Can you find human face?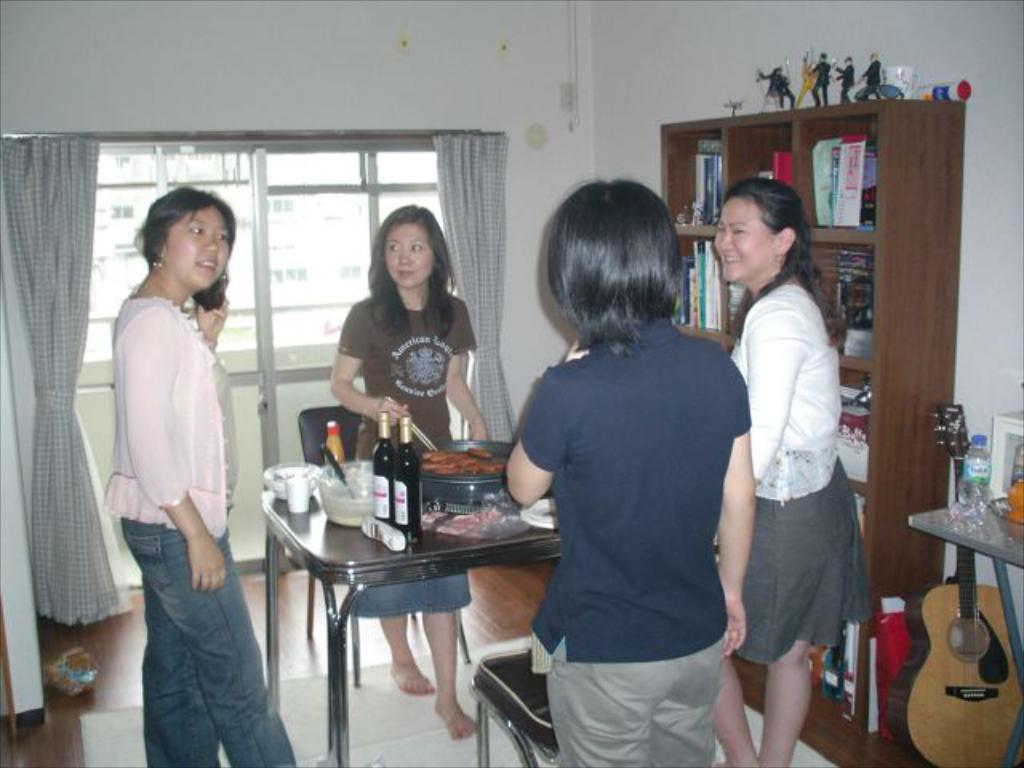
Yes, bounding box: bbox(163, 203, 230, 286).
